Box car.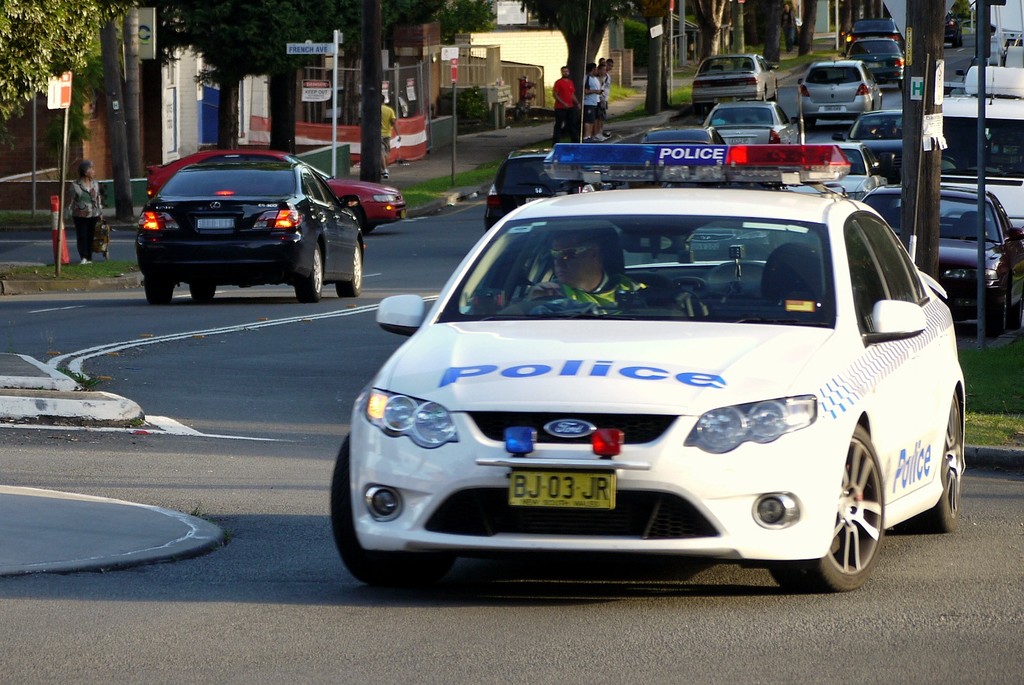
rect(849, 33, 909, 86).
